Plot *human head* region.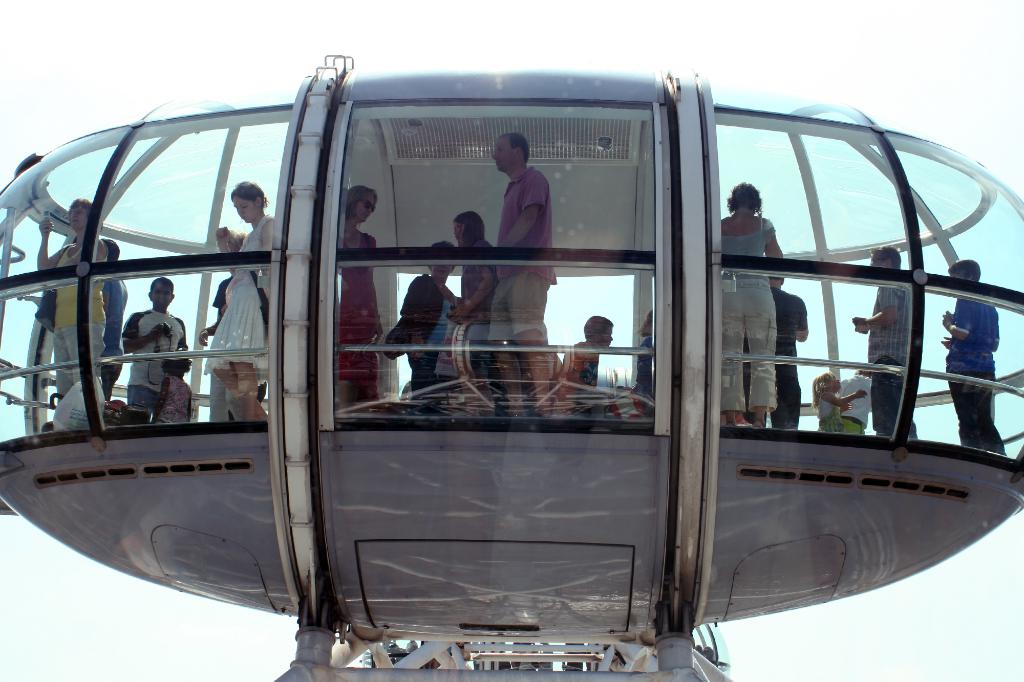
Plotted at pyautogui.locateOnScreen(583, 315, 613, 346).
